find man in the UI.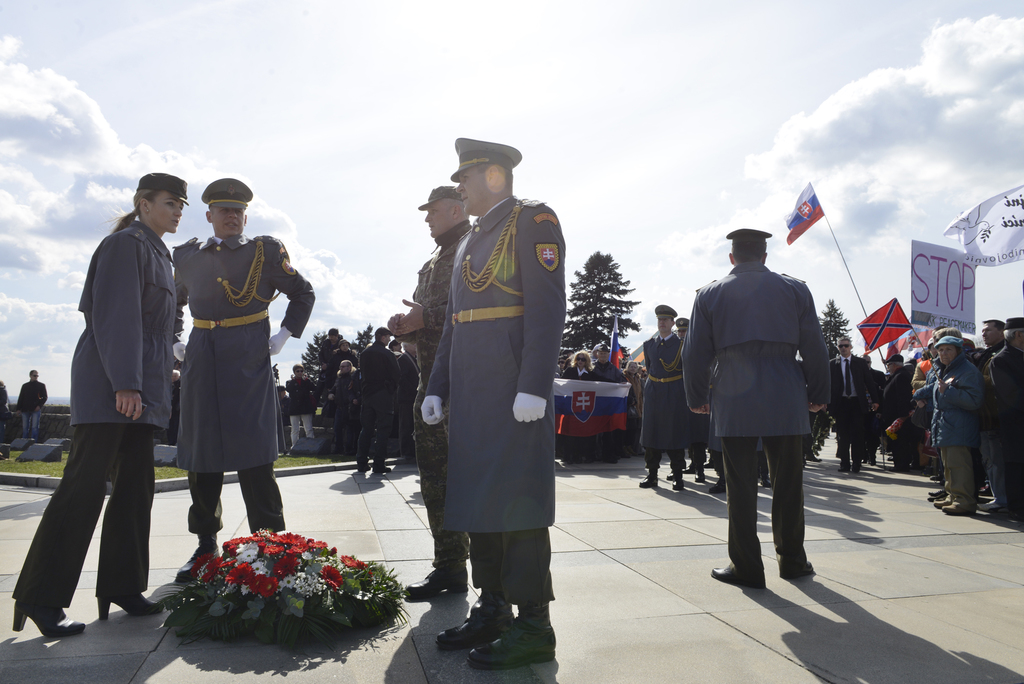
UI element at [left=417, top=133, right=566, bottom=672].
